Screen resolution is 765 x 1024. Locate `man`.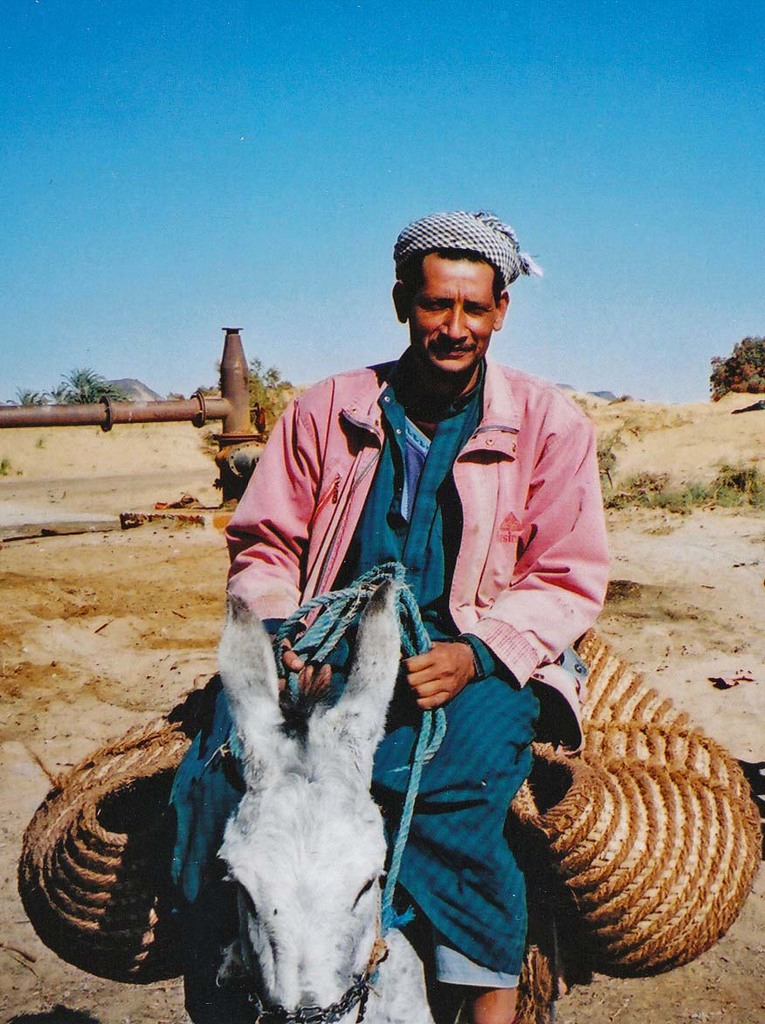
x1=191, y1=275, x2=598, y2=946.
